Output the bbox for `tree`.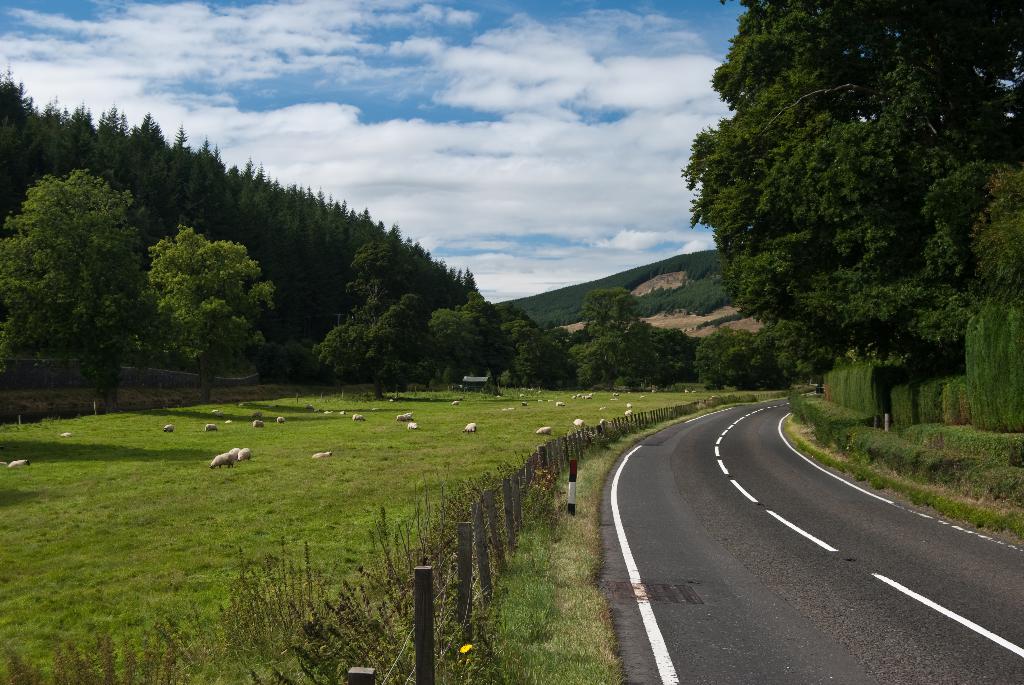
l=676, t=31, r=1002, b=443.
